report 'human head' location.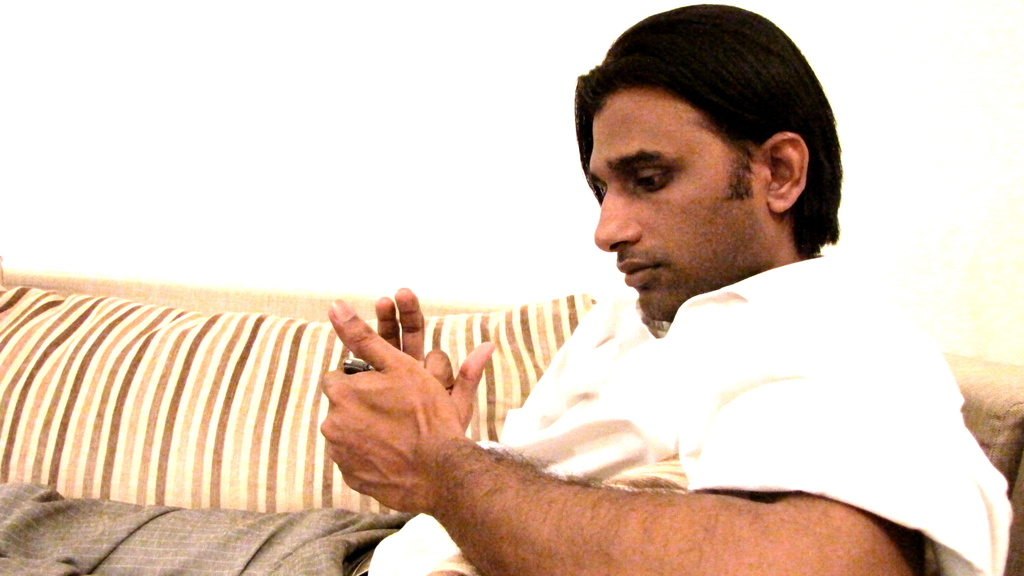
Report: (x1=593, y1=6, x2=822, y2=280).
